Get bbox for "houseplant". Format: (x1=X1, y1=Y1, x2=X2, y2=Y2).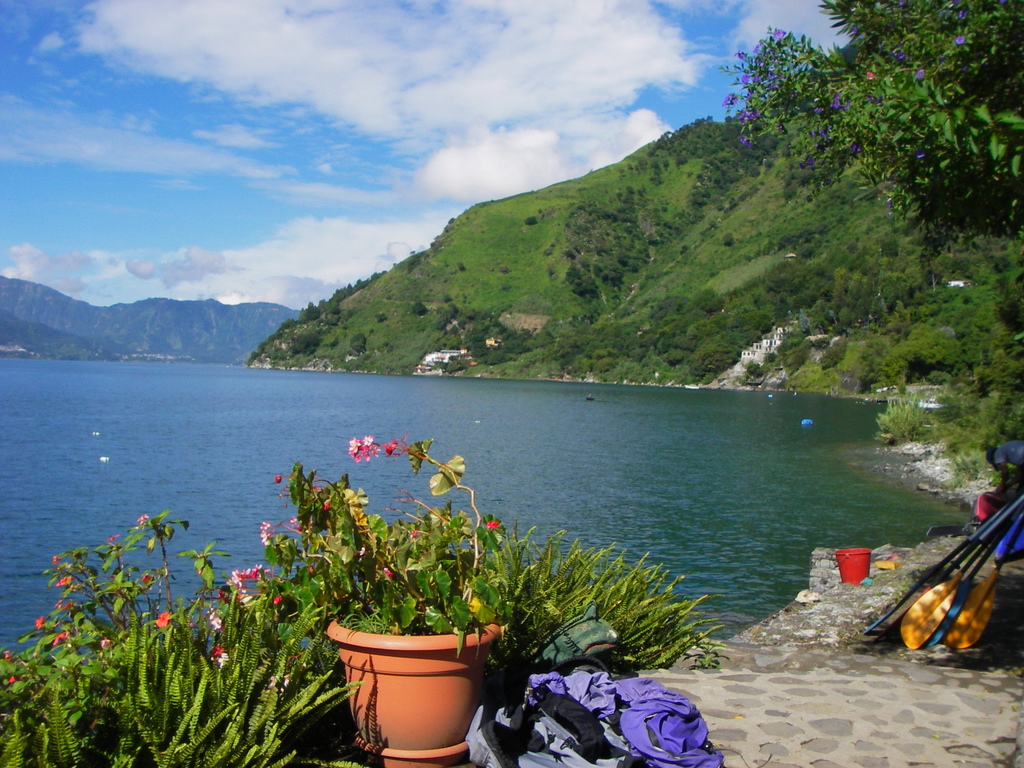
(x1=223, y1=428, x2=515, y2=767).
